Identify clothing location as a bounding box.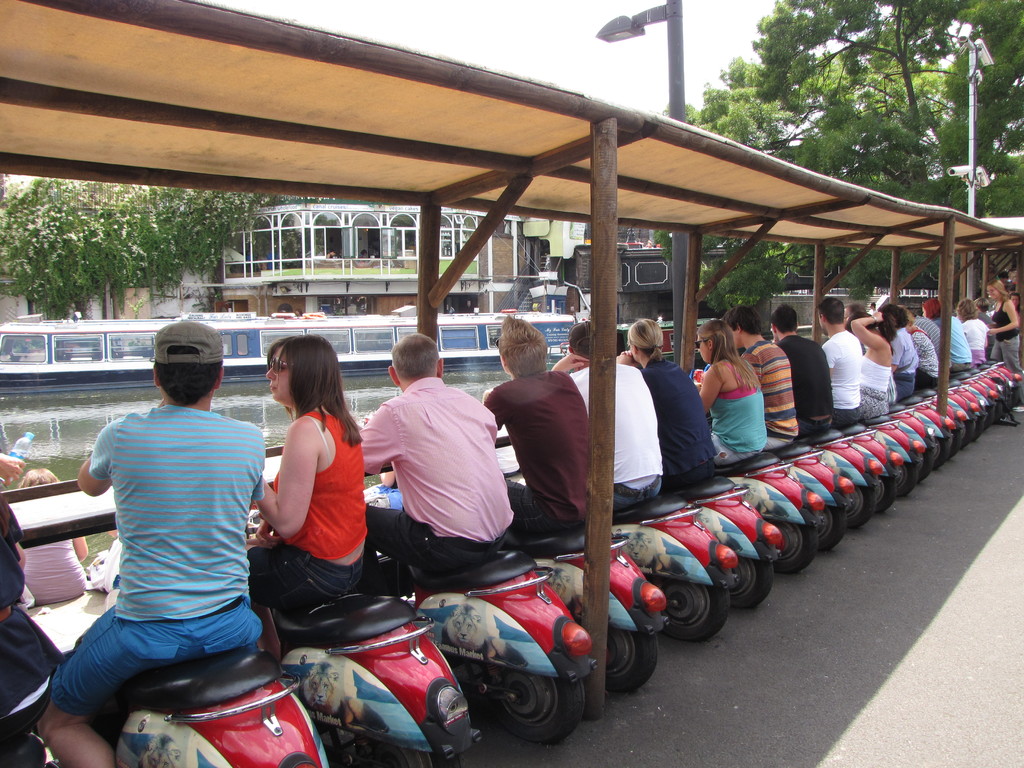
pyautogui.locateOnScreen(246, 410, 366, 609).
